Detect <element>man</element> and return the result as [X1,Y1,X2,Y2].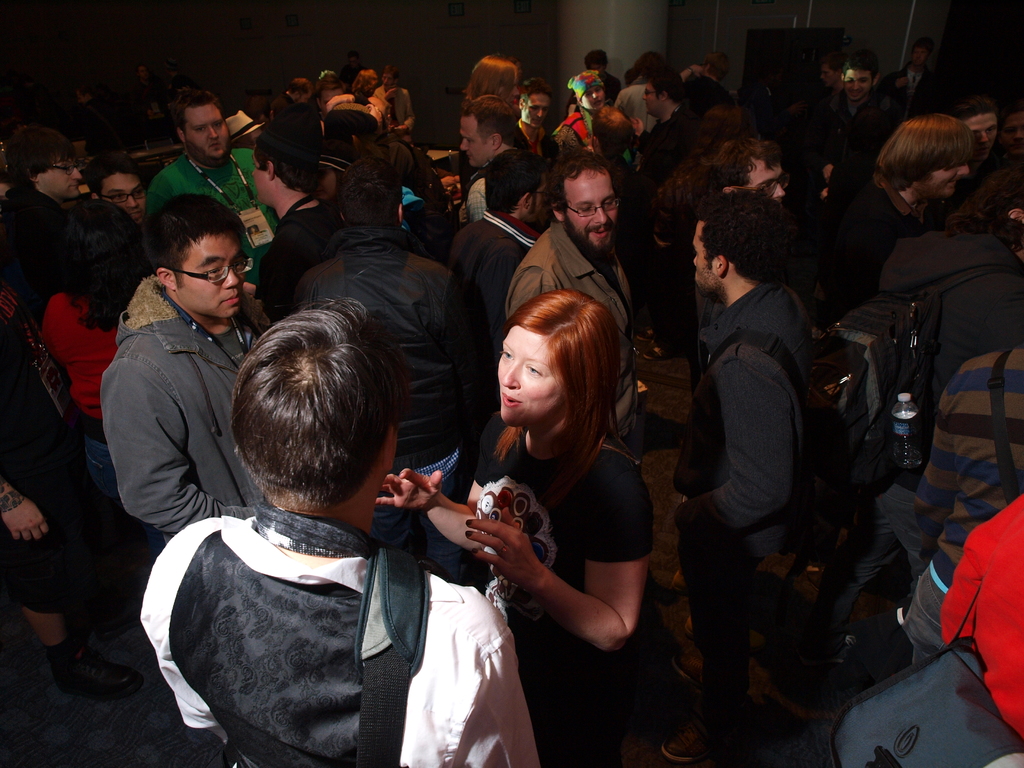
[685,52,734,106].
